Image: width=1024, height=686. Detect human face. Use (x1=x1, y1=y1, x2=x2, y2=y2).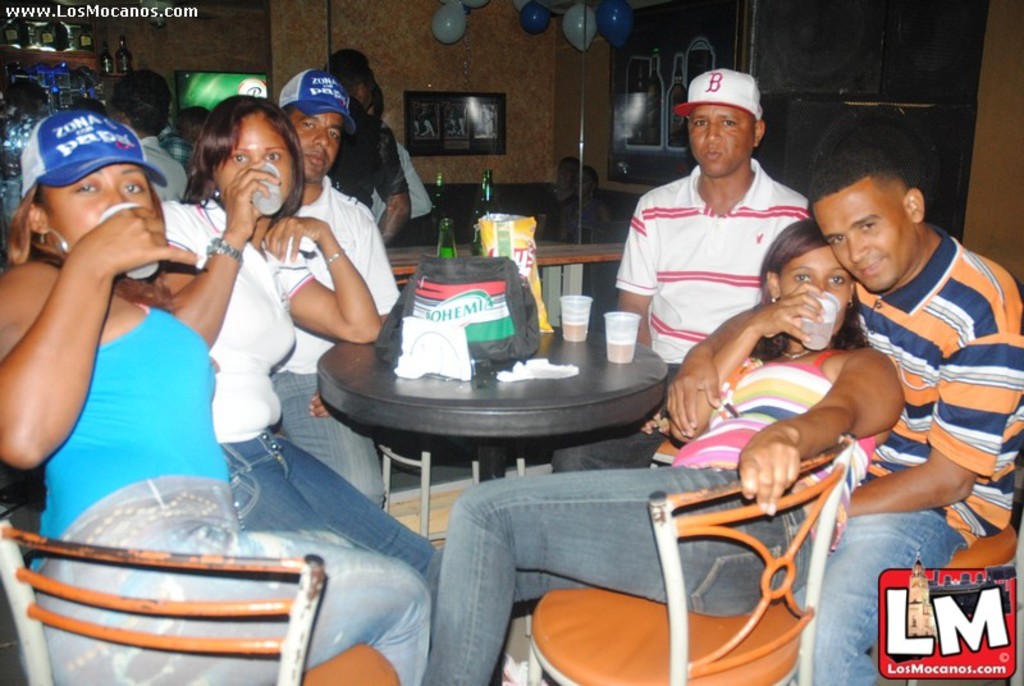
(x1=689, y1=104, x2=754, y2=178).
